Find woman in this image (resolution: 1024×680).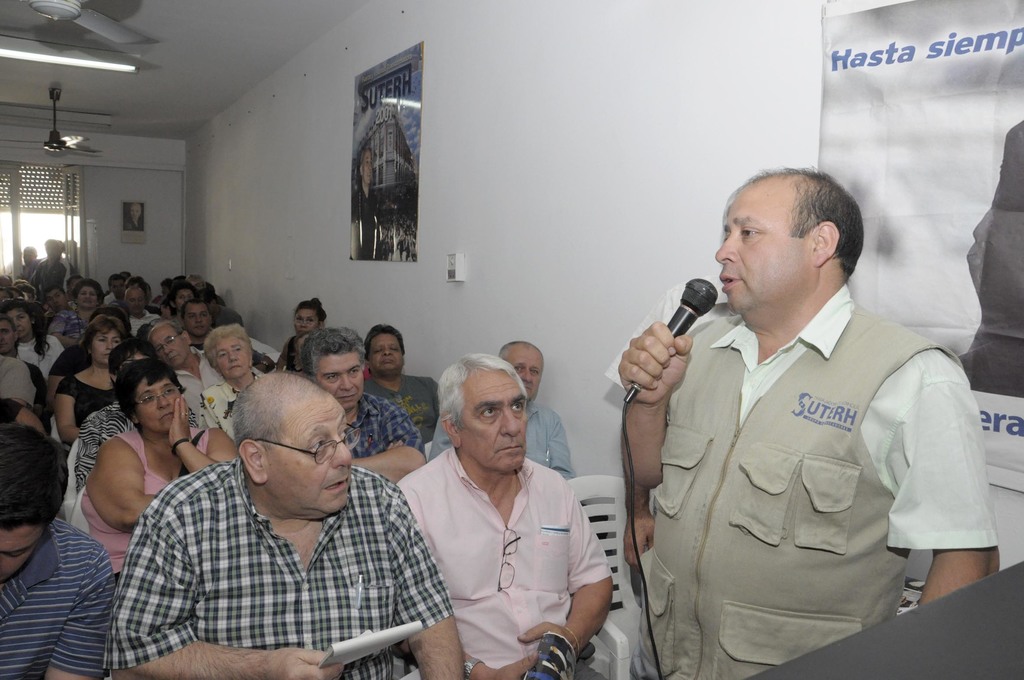
52,280,105,347.
